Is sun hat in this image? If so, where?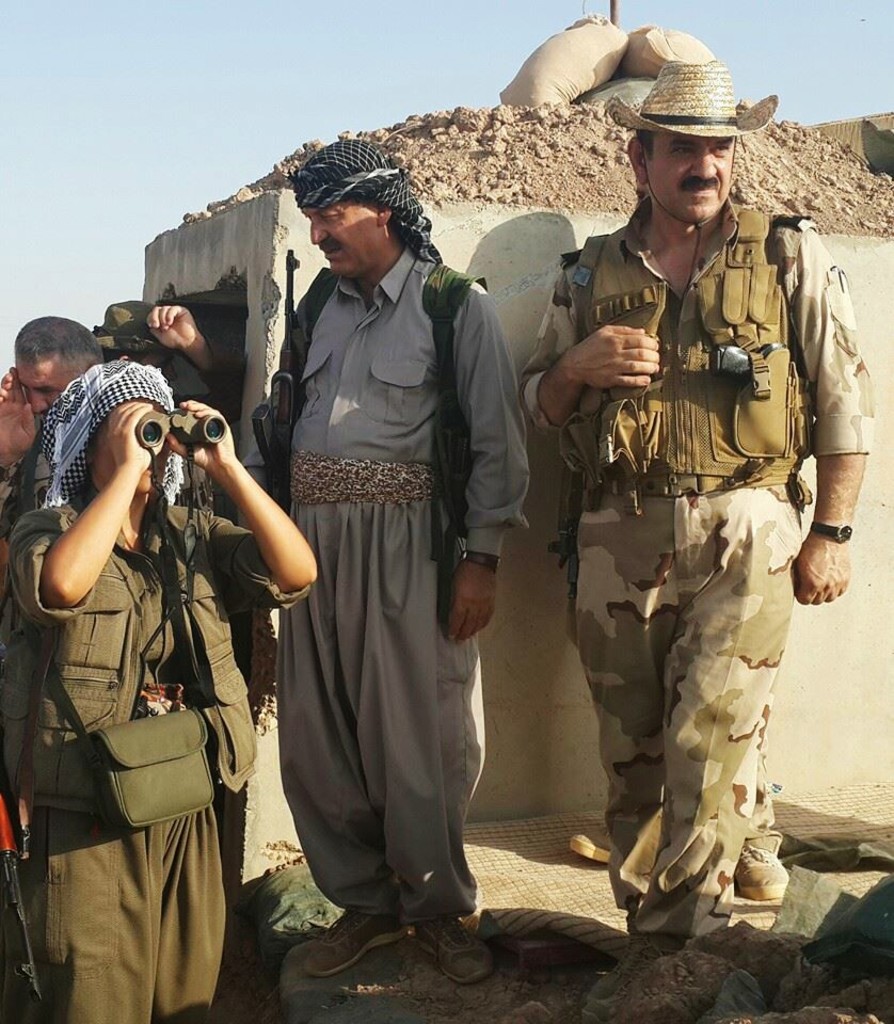
Yes, at {"left": 79, "top": 299, "right": 173, "bottom": 363}.
